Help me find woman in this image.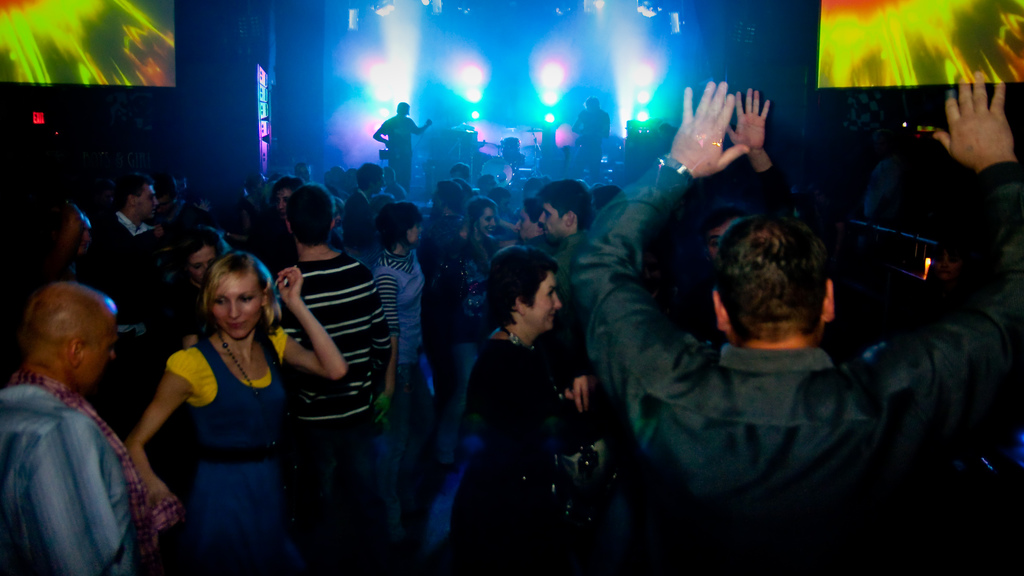
Found it: 444,197,507,395.
